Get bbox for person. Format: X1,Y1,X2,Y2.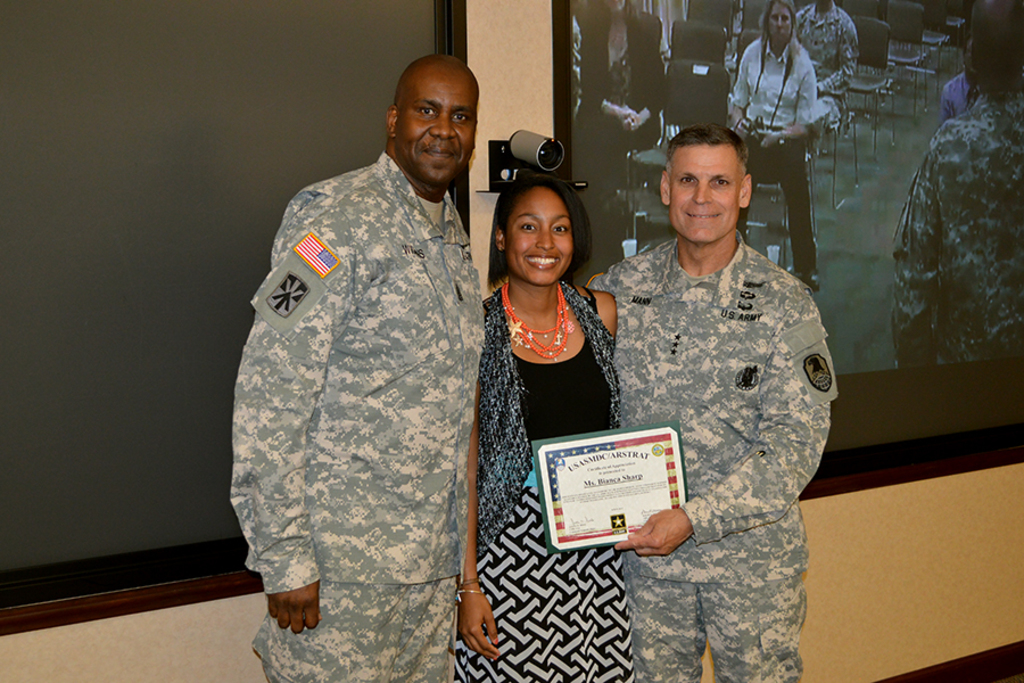
892,0,1023,369.
